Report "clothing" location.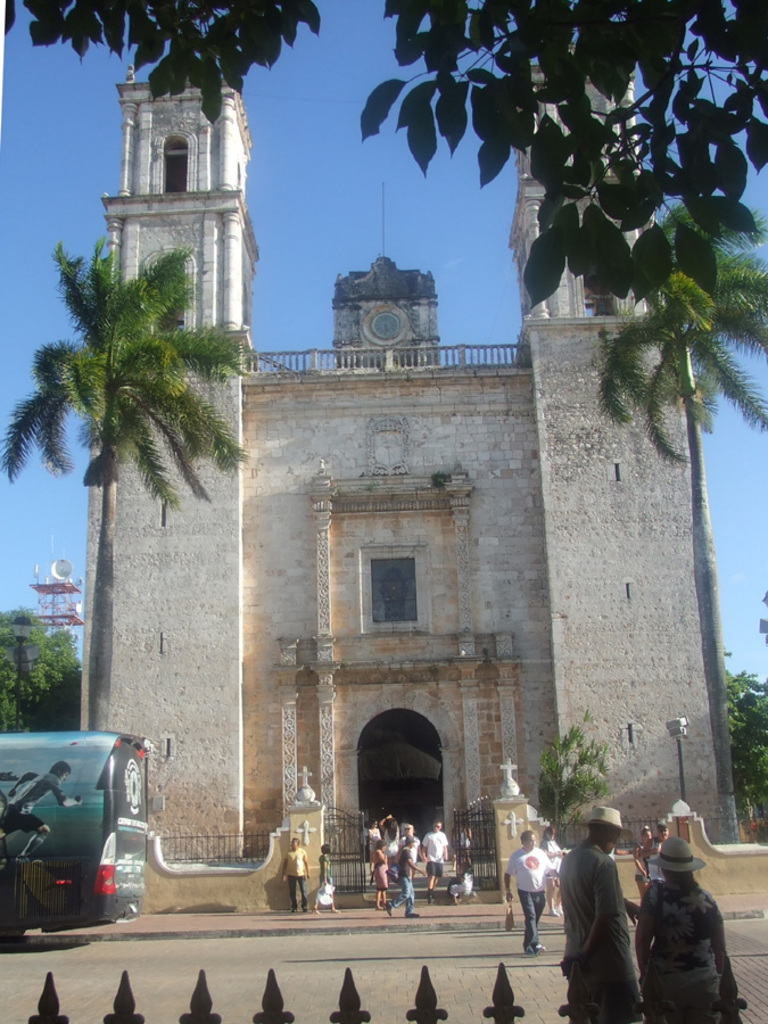
Report: detection(422, 828, 447, 875).
